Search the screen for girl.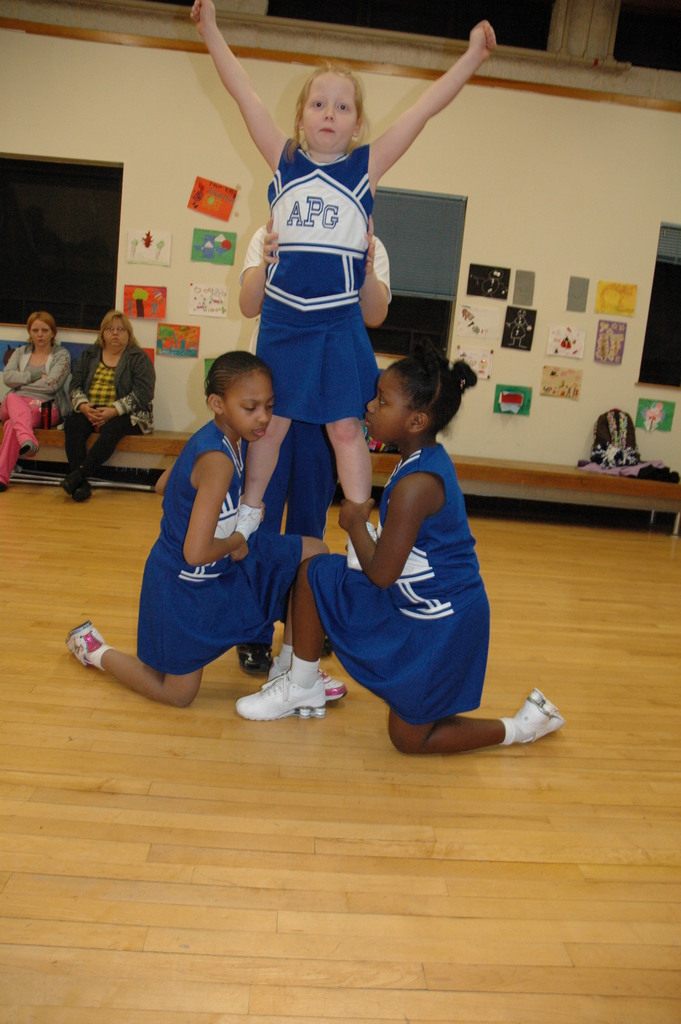
Found at locate(234, 358, 586, 741).
